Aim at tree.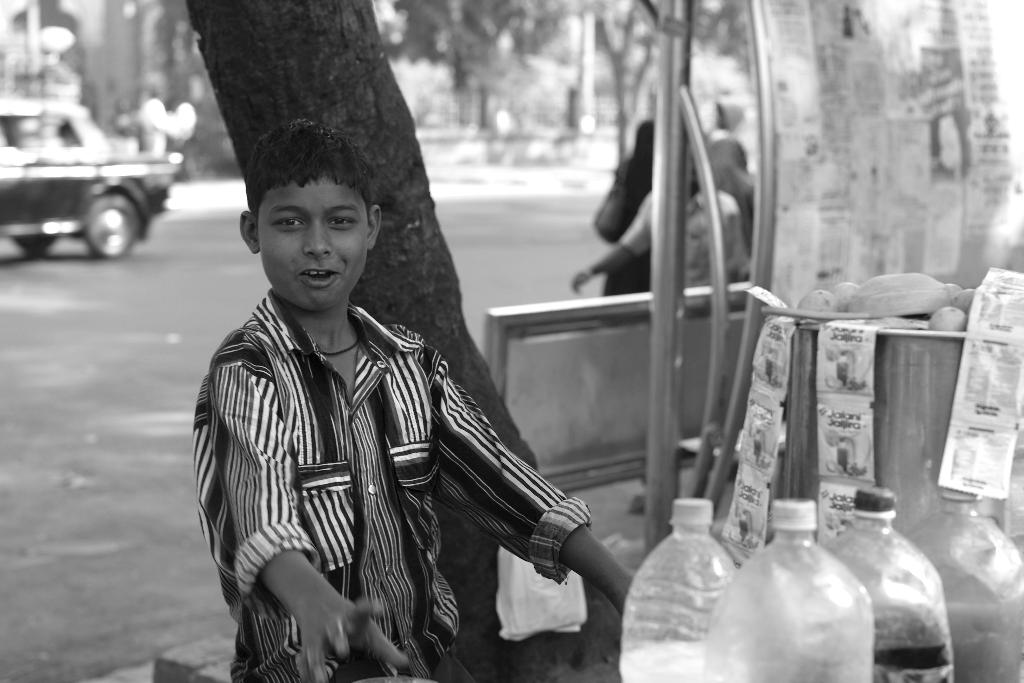
Aimed at 186 0 540 682.
